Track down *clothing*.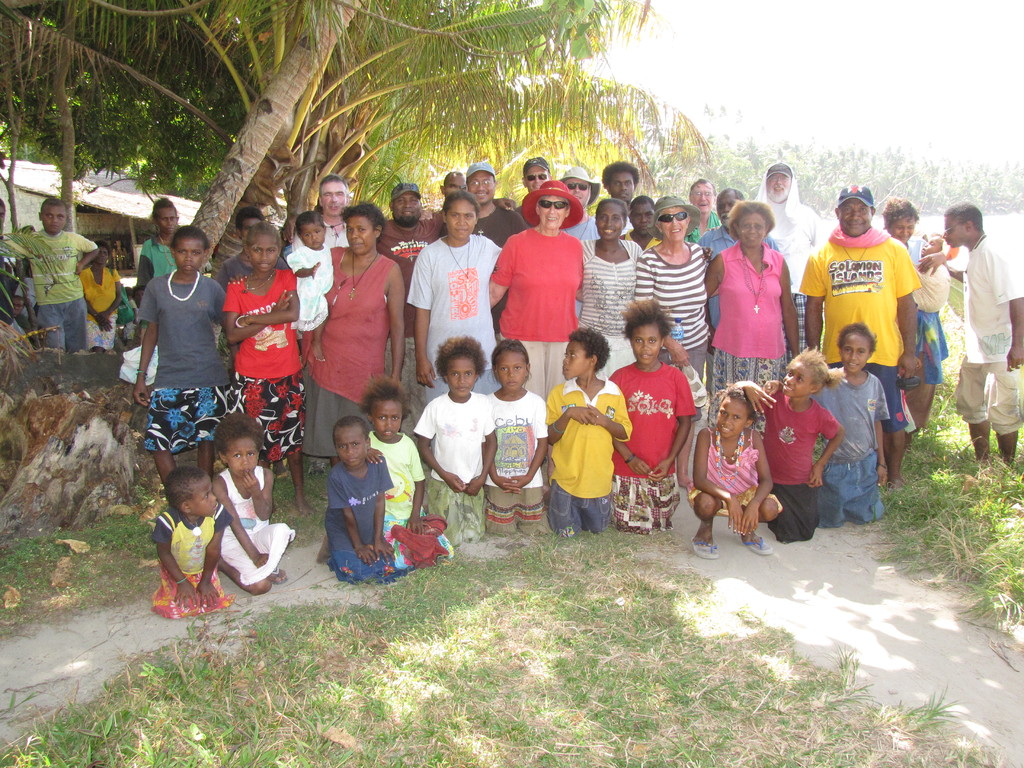
Tracked to pyautogui.locateOnScreen(758, 396, 833, 535).
